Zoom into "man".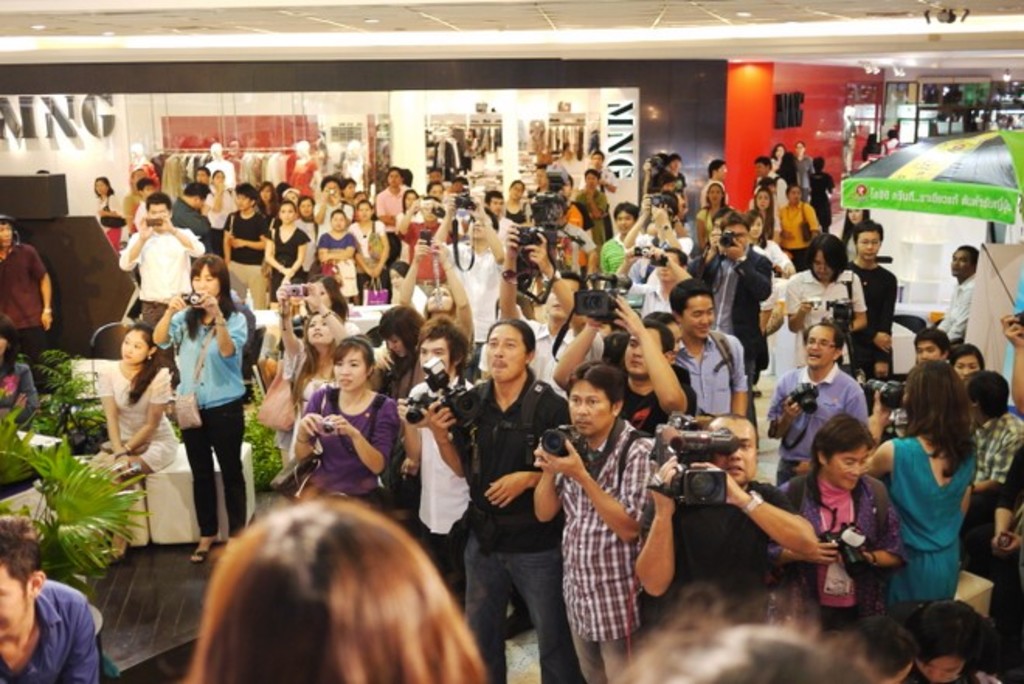
Zoom target: box=[394, 194, 459, 296].
